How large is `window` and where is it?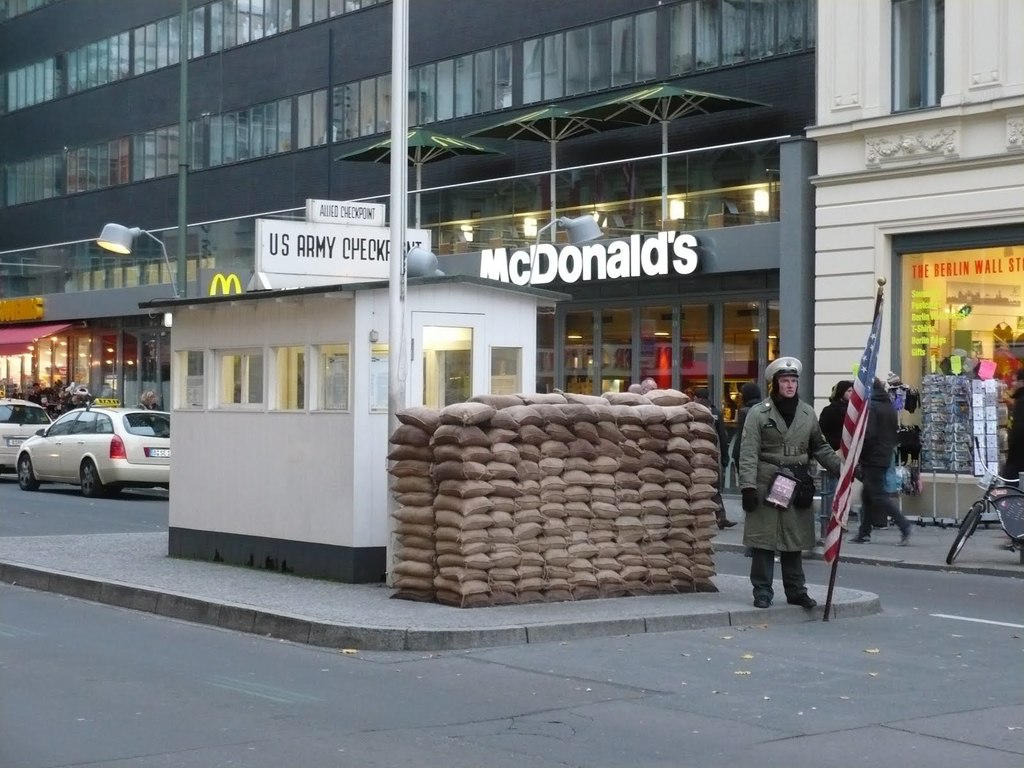
Bounding box: 210:348:260:410.
